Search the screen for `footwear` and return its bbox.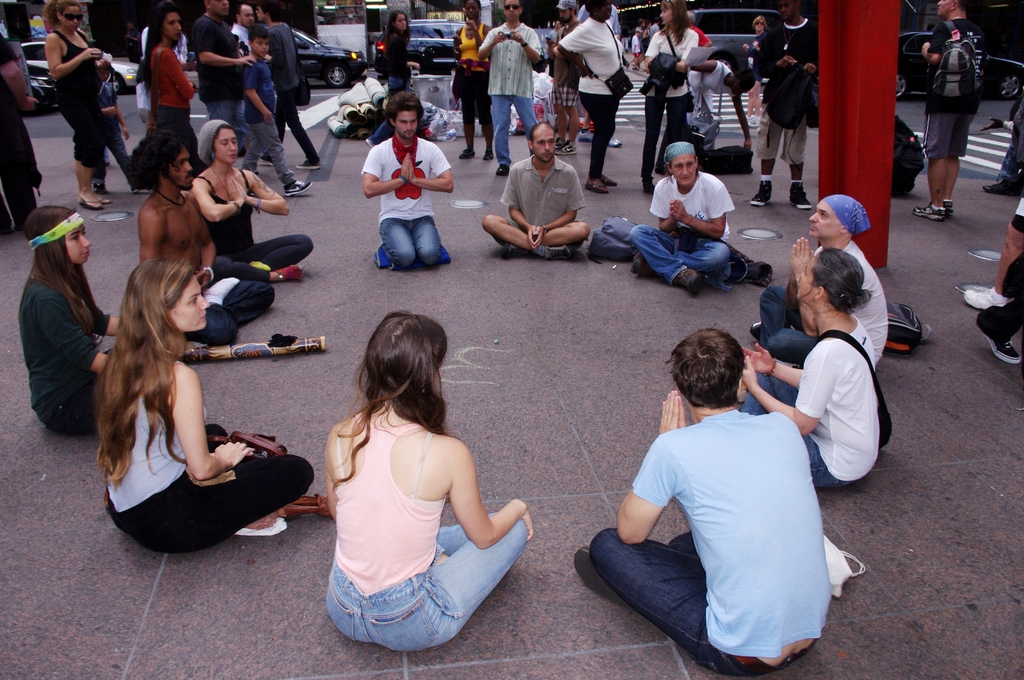
Found: (95, 197, 107, 210).
